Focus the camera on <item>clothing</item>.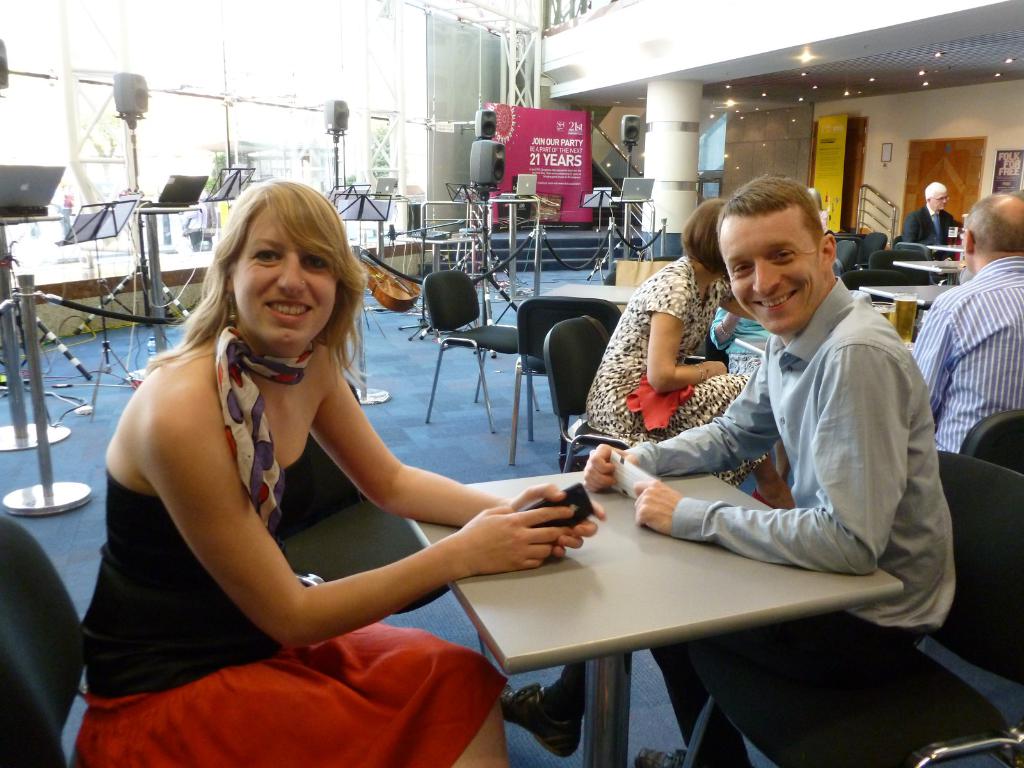
Focus region: [587,256,769,490].
